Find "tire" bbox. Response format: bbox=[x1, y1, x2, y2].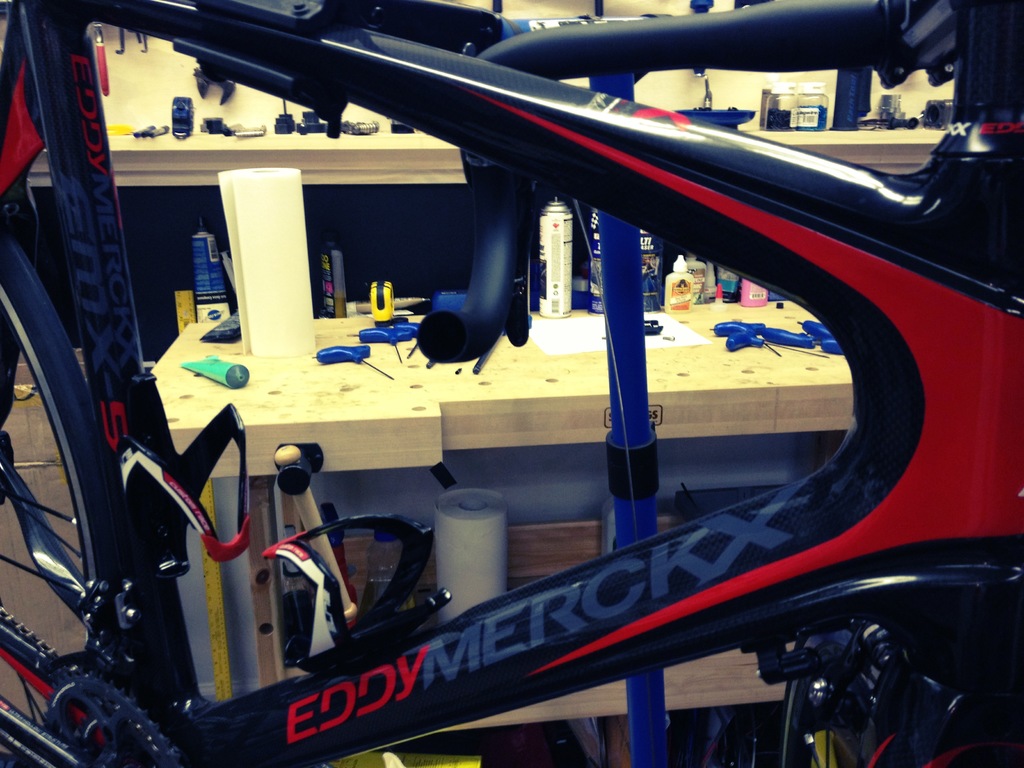
bbox=[0, 232, 114, 767].
